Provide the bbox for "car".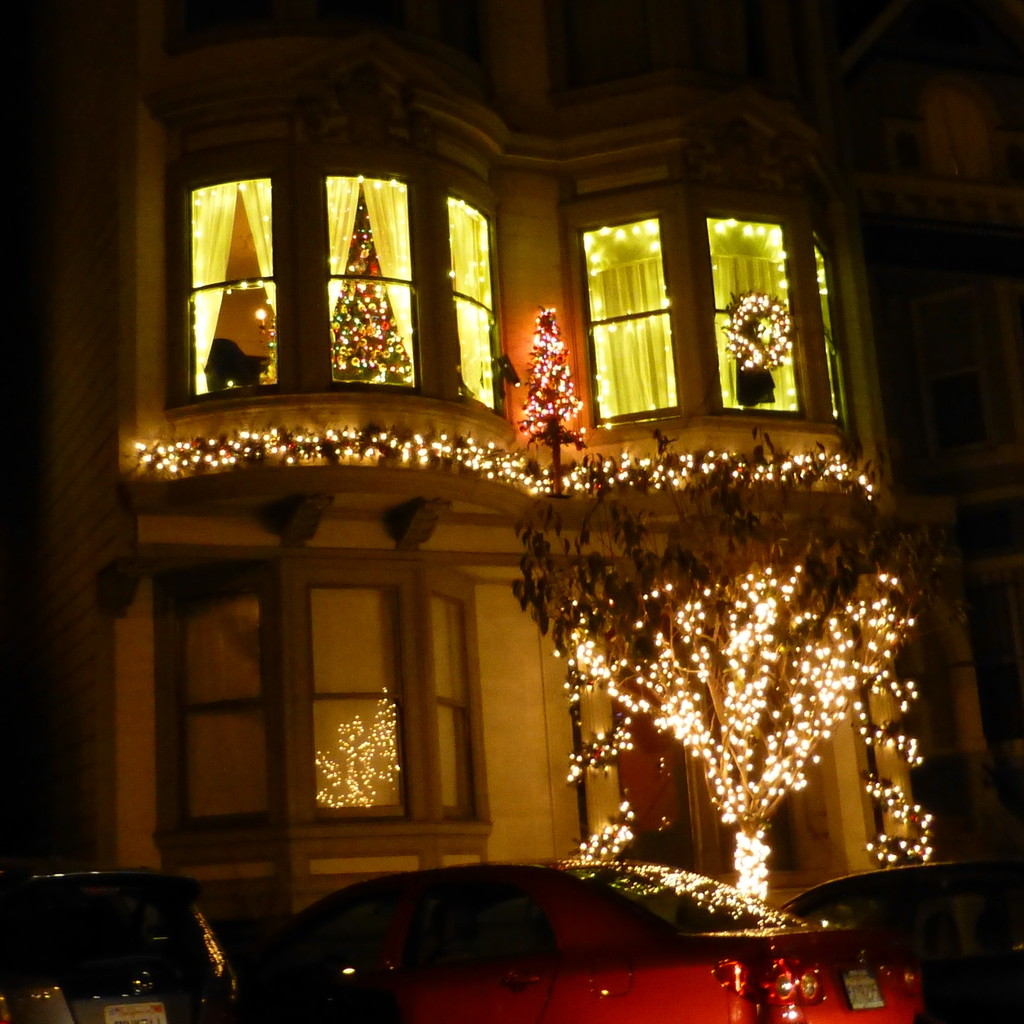
{"left": 771, "top": 869, "right": 1023, "bottom": 1021}.
